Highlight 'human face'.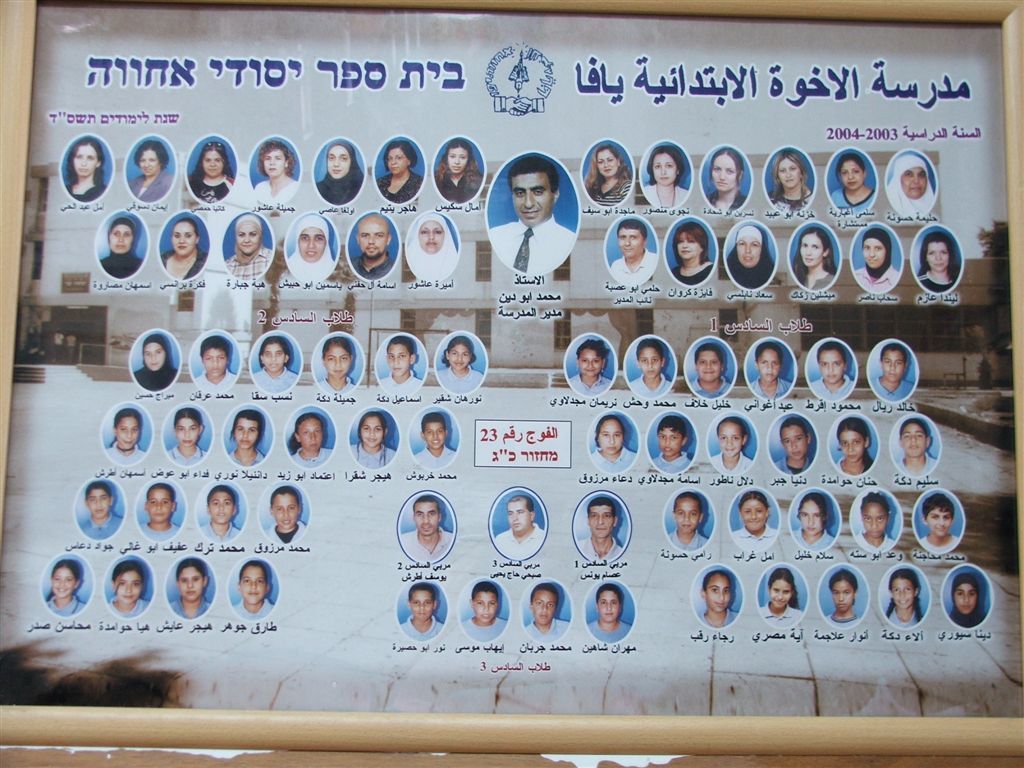
Highlighted region: <region>859, 237, 891, 269</region>.
